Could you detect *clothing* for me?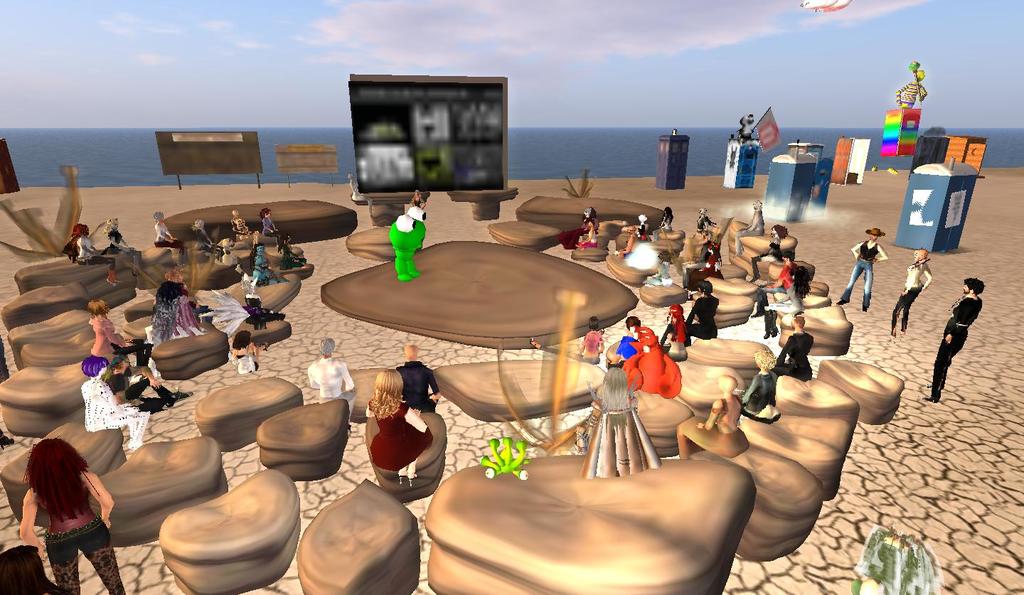
Detection result: [left=654, top=215, right=670, bottom=242].
